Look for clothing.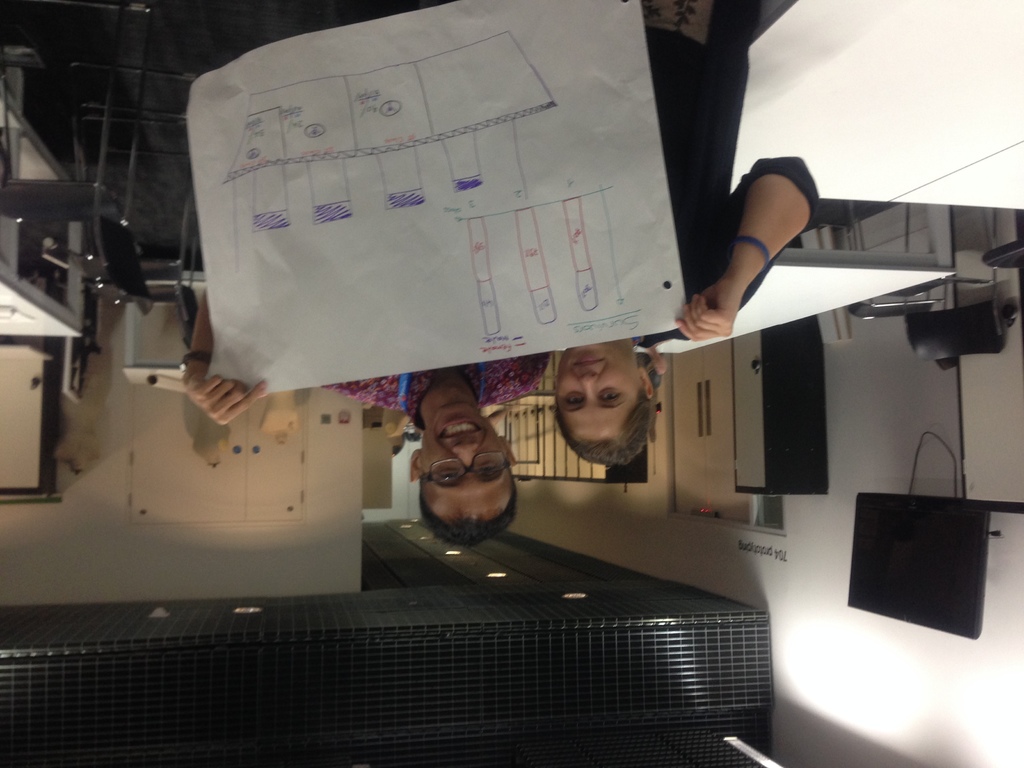
Found: bbox=(439, 0, 852, 507).
